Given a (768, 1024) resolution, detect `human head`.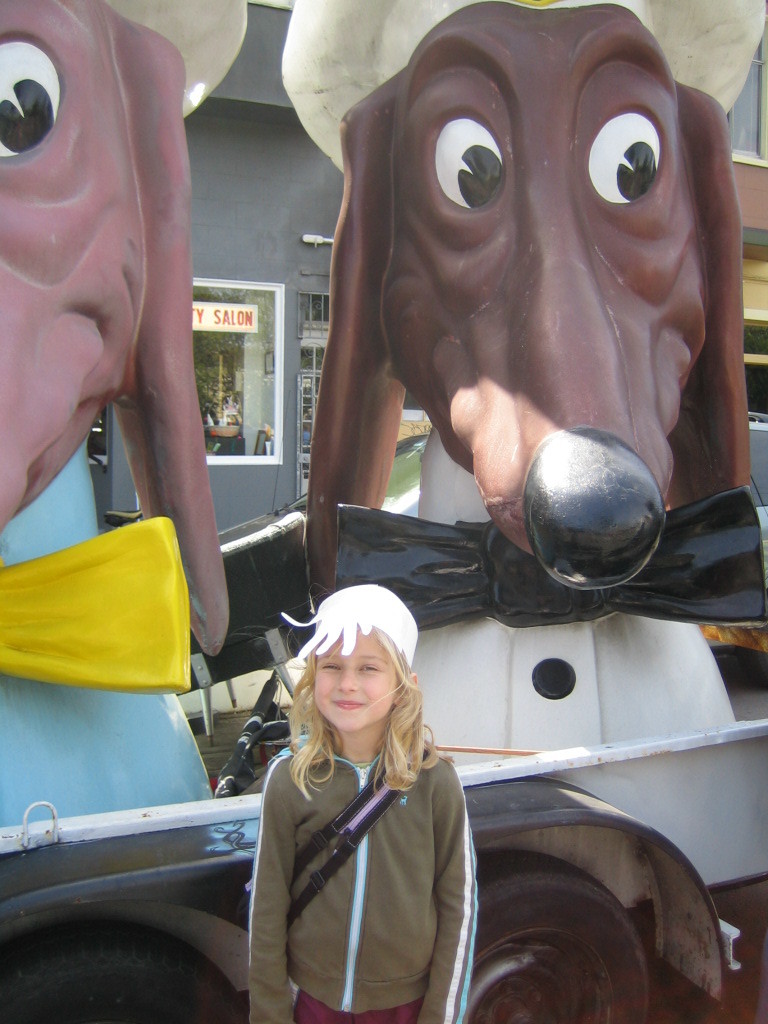
(x1=300, y1=589, x2=428, y2=752).
